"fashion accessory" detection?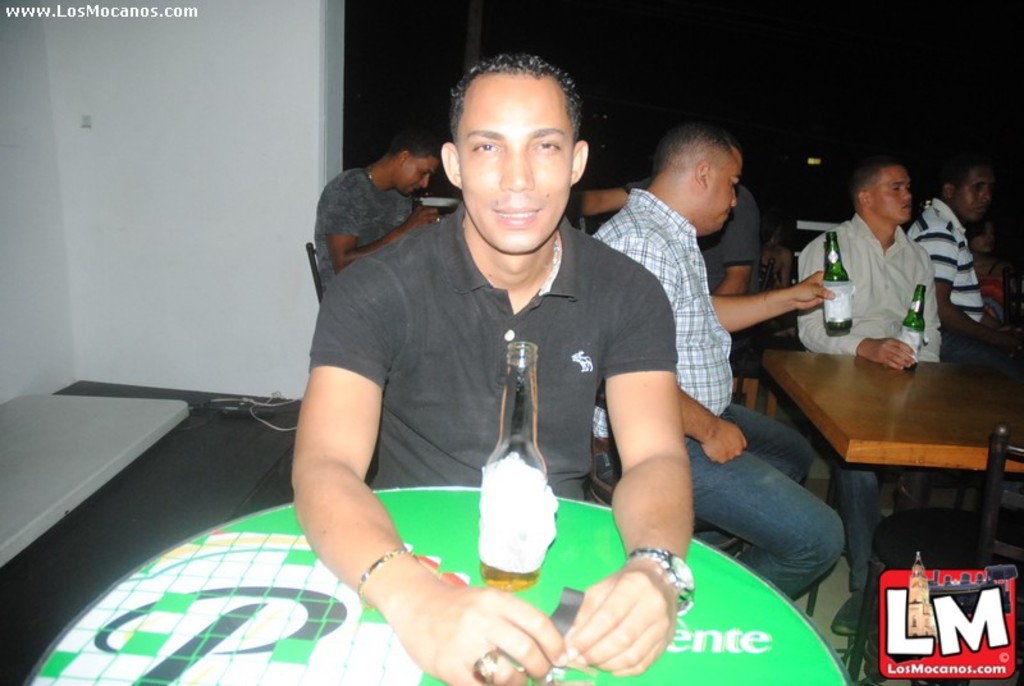
left=365, top=161, right=372, bottom=183
